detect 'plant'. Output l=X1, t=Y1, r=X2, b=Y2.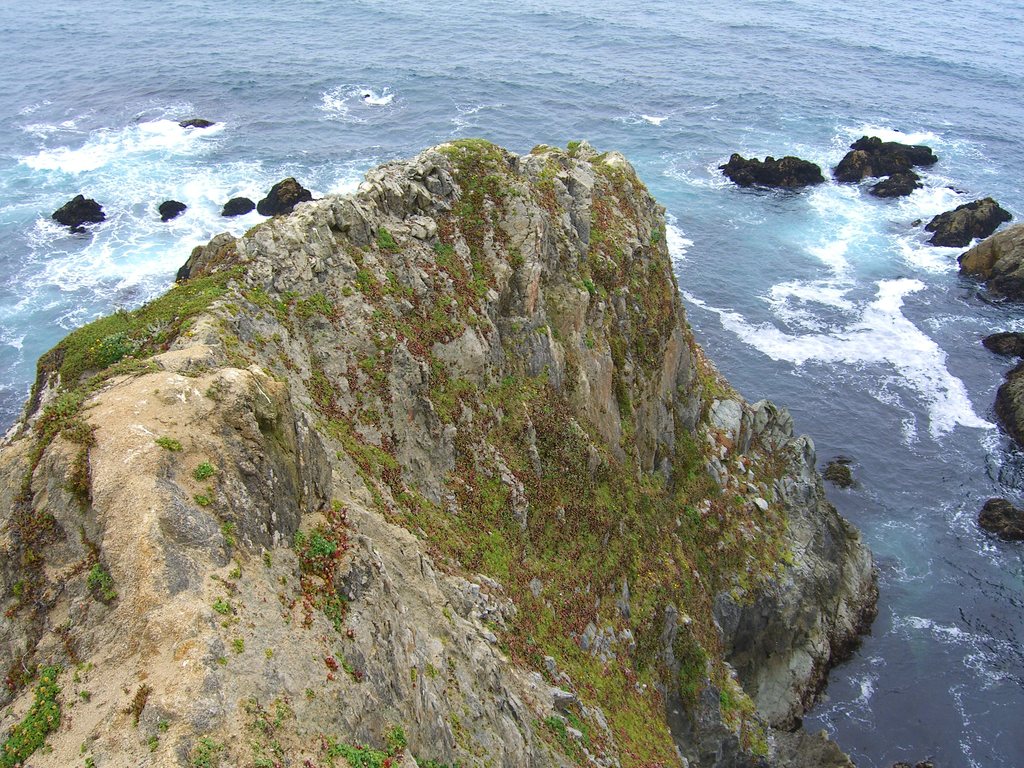
l=0, t=664, r=62, b=767.
